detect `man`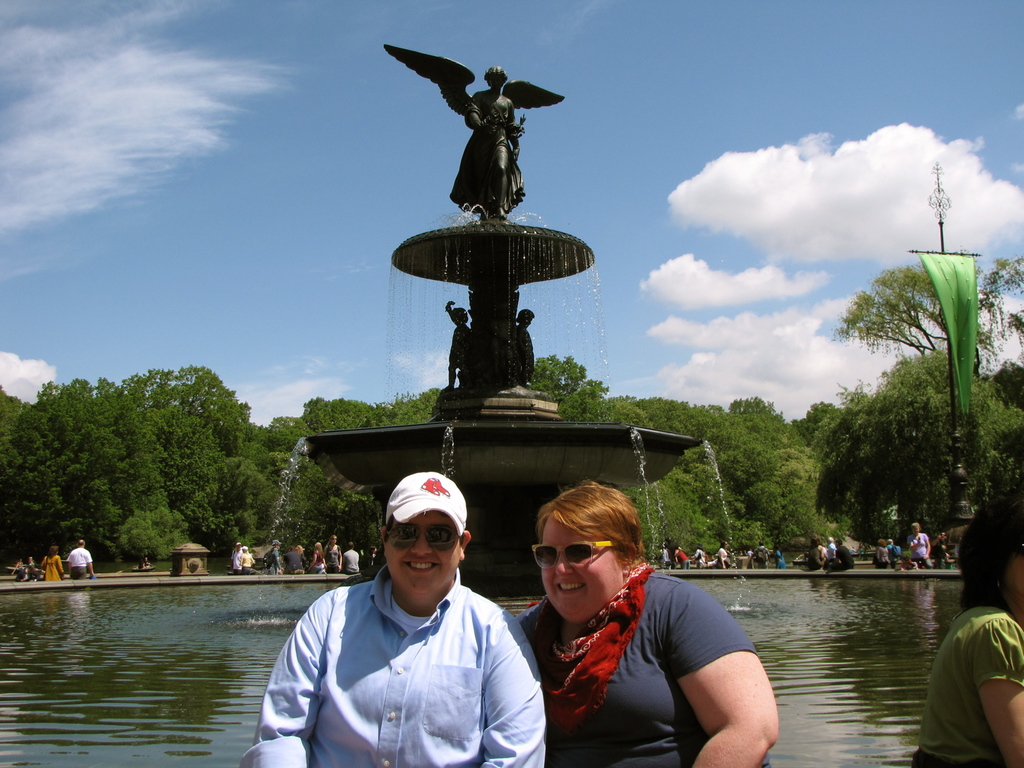
[67, 537, 98, 580]
